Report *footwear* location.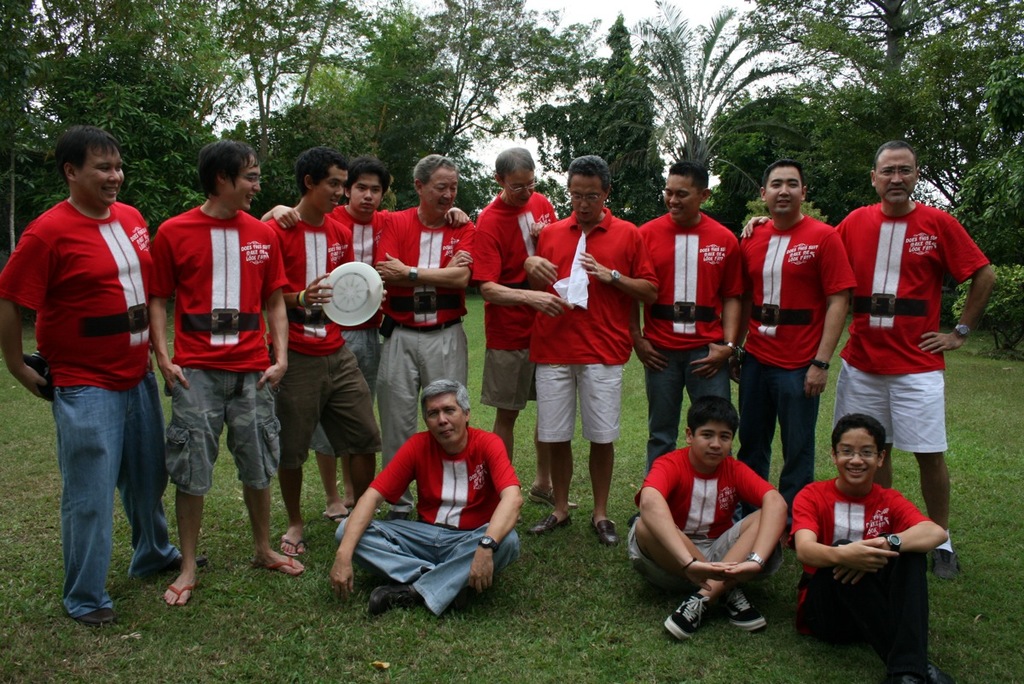
Report: x1=158 y1=578 x2=195 y2=605.
